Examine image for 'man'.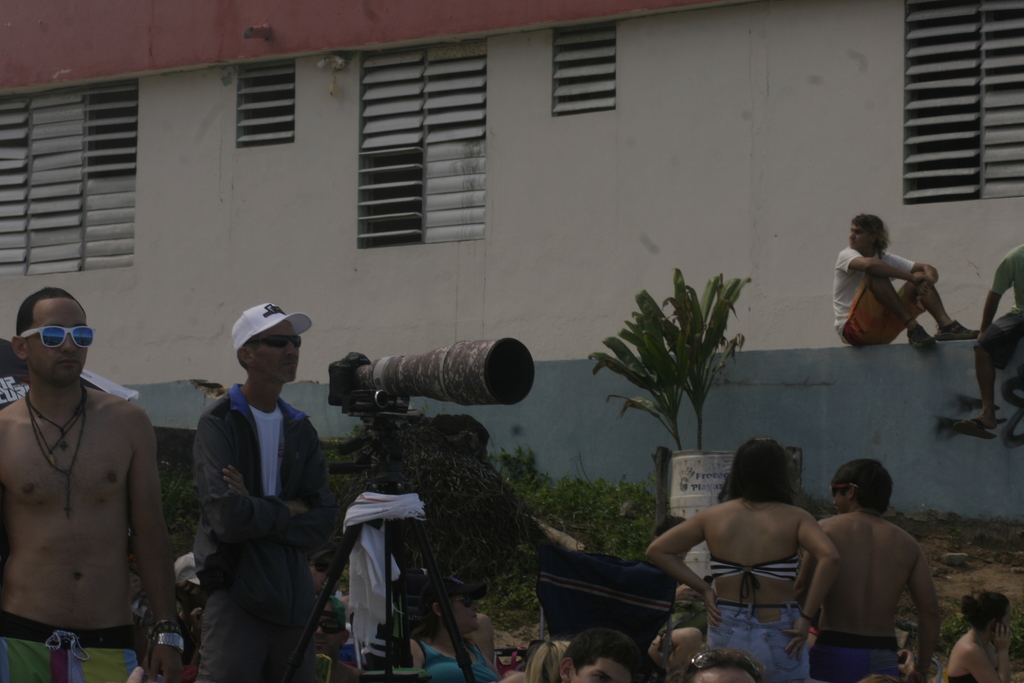
Examination result: (172, 293, 360, 682).
